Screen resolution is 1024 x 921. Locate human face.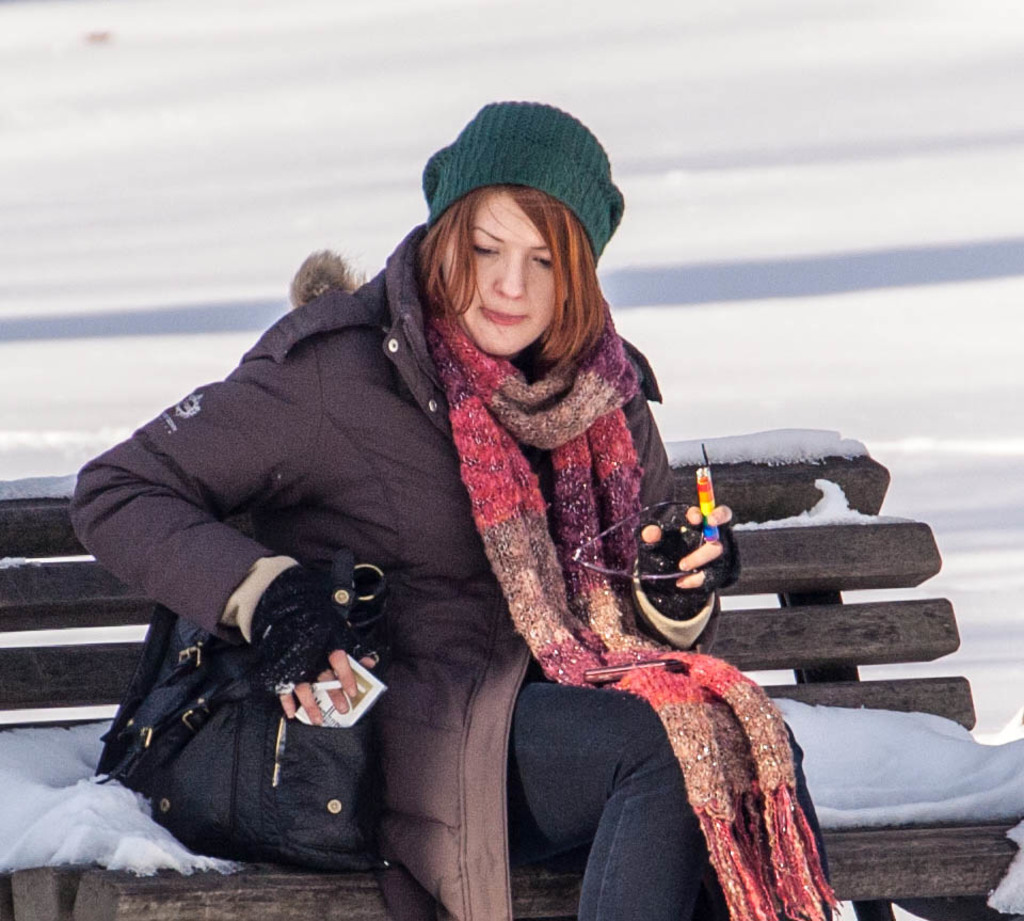
{"x1": 446, "y1": 192, "x2": 564, "y2": 359}.
